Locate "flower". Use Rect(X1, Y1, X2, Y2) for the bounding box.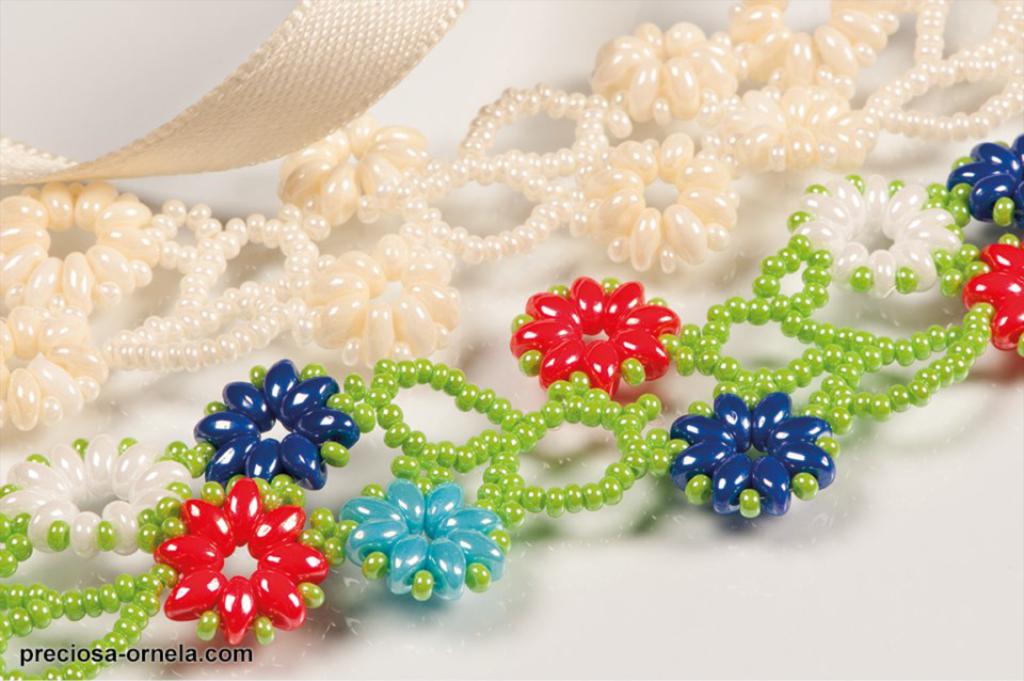
Rect(589, 129, 736, 273).
